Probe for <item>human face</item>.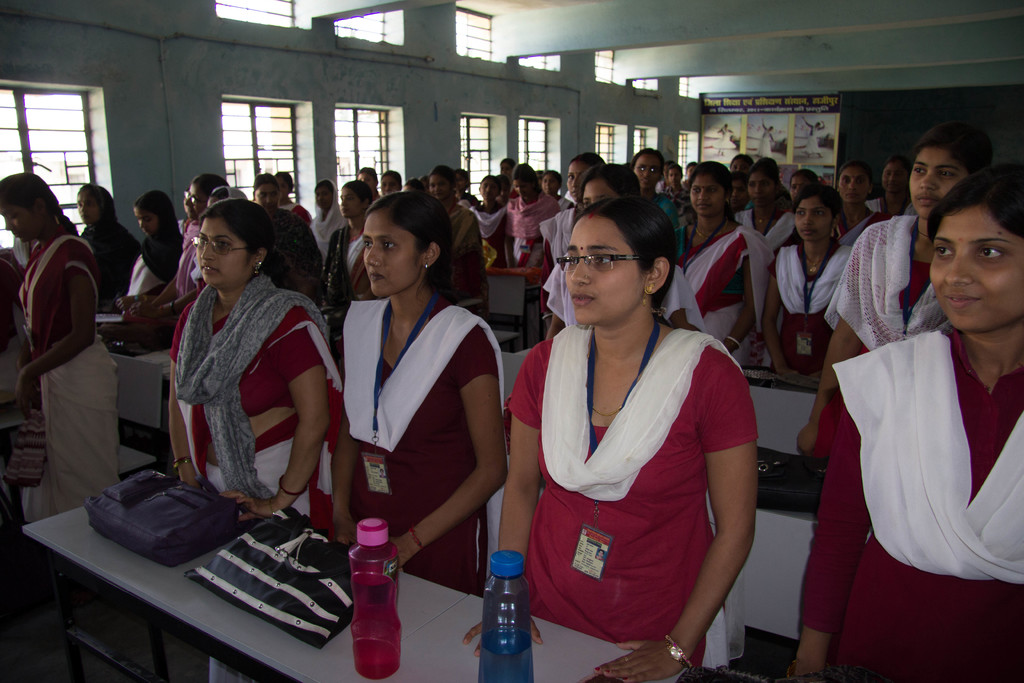
Probe result: (455,172,468,192).
